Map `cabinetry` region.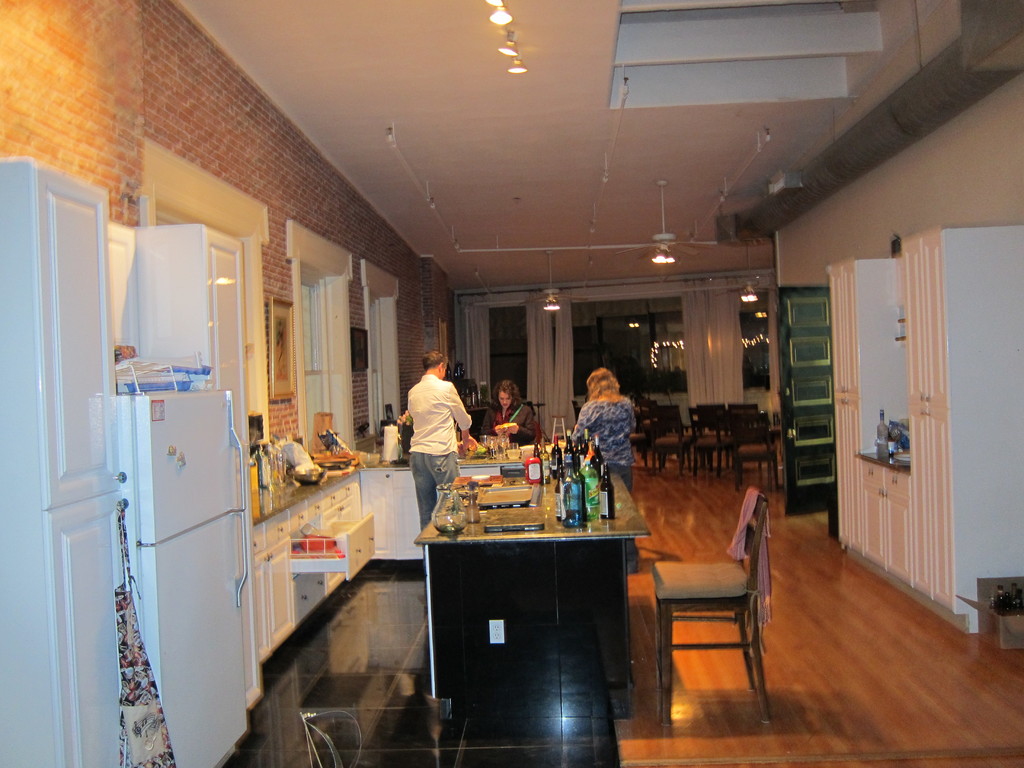
Mapped to bbox=[826, 214, 1023, 625].
